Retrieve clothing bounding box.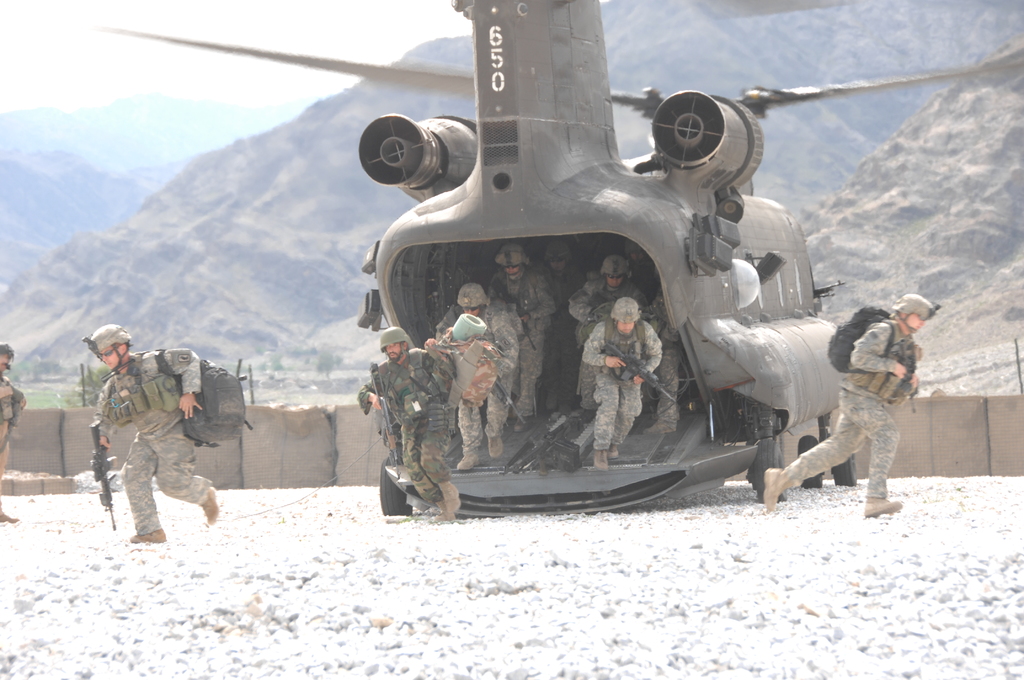
Bounding box: l=563, t=270, r=648, b=394.
